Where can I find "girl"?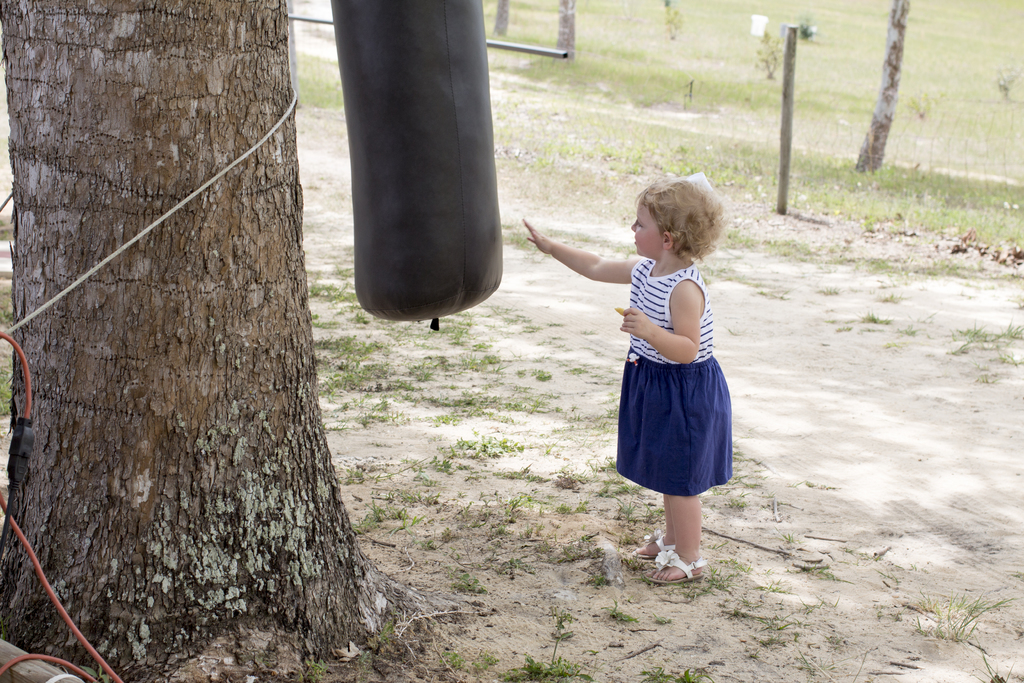
You can find it at left=518, top=175, right=732, bottom=584.
